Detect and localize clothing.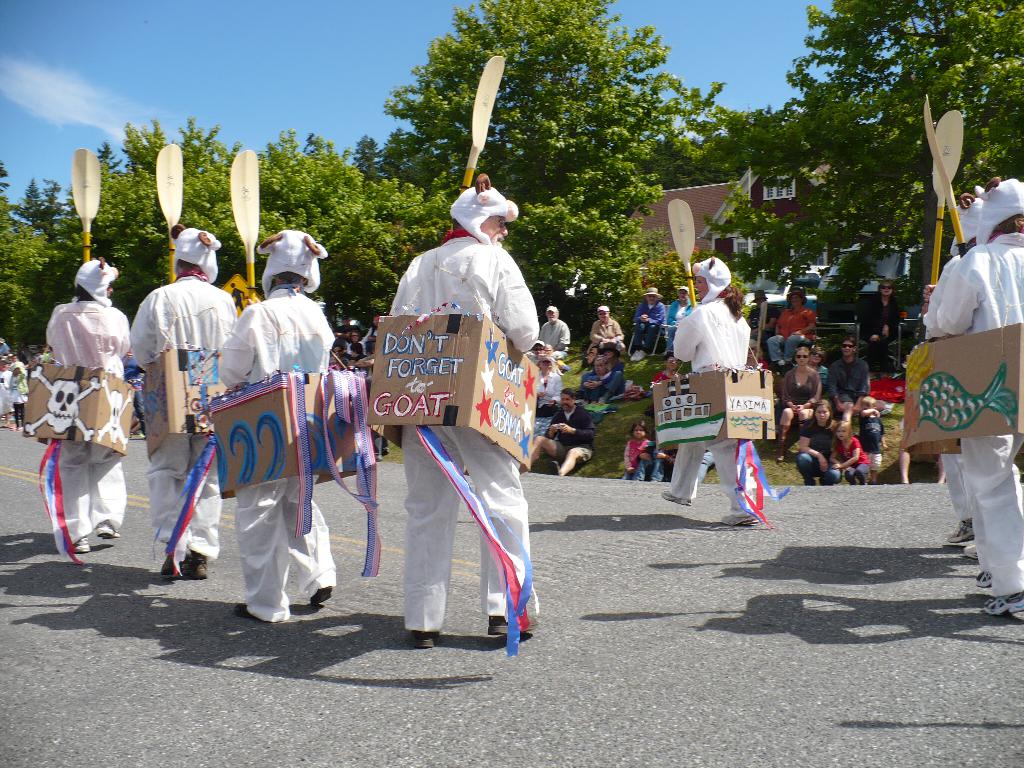
Localized at rect(672, 296, 753, 511).
